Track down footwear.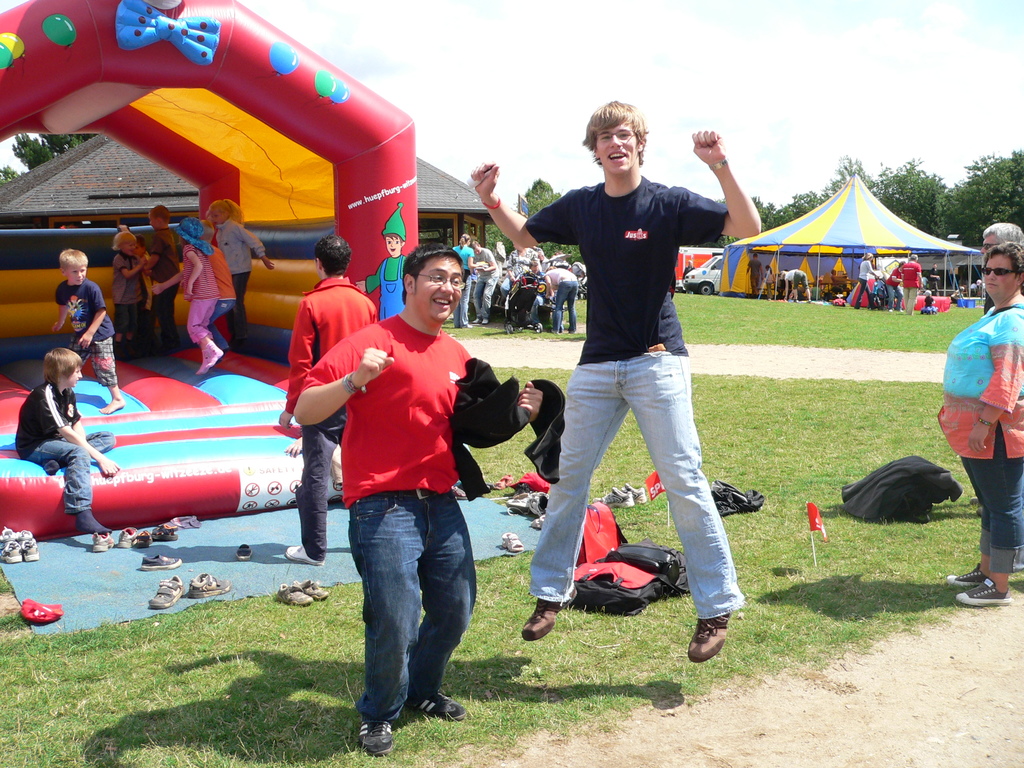
Tracked to l=276, t=580, r=311, b=607.
